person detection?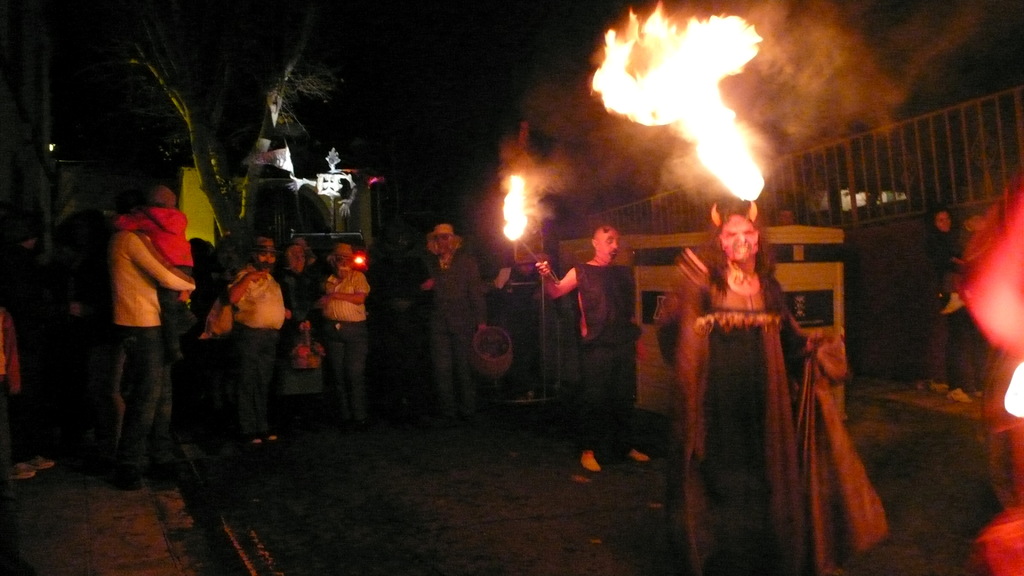
Rect(530, 221, 655, 477)
